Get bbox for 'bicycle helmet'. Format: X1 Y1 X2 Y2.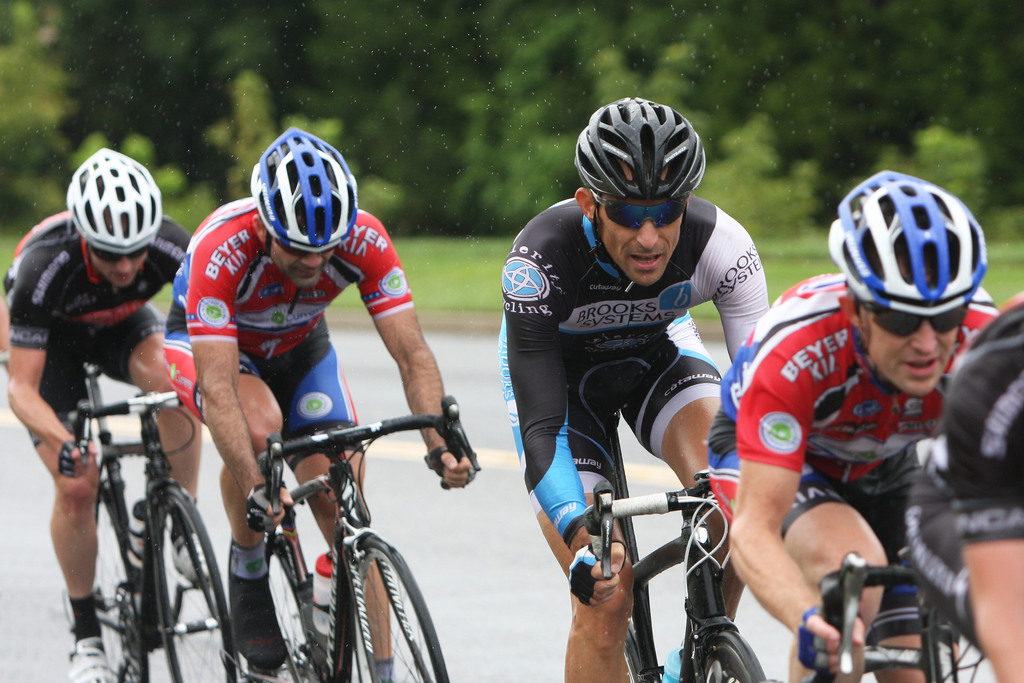
829 169 988 315.
